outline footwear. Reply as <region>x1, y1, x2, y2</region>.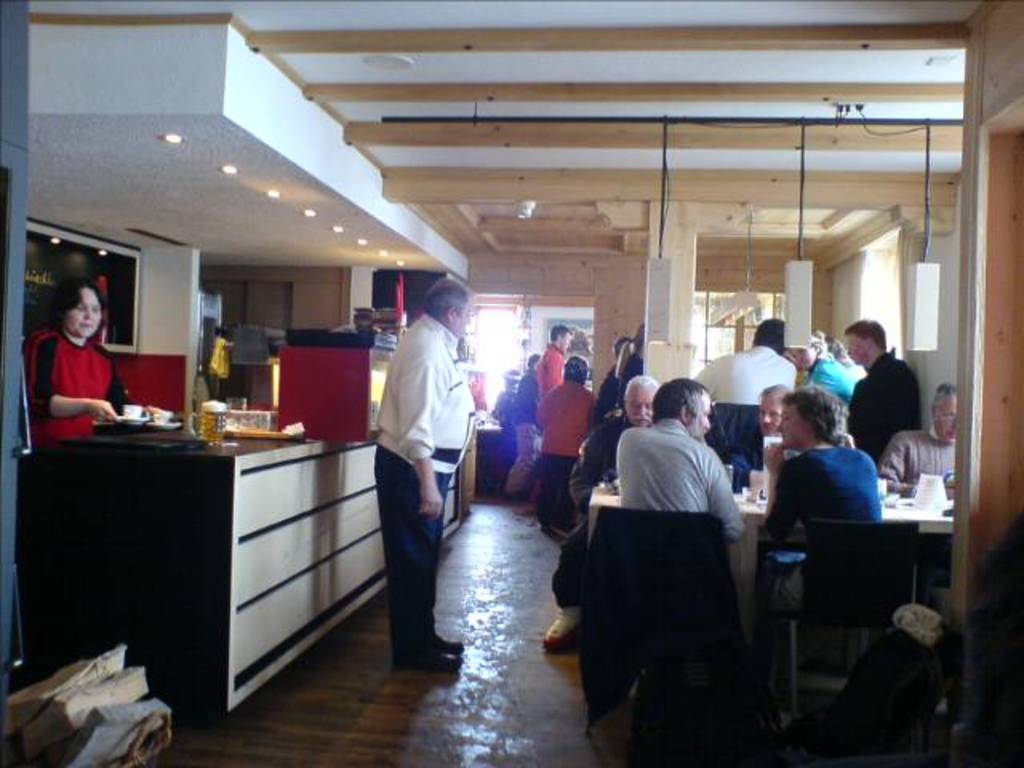
<region>432, 632, 469, 653</region>.
